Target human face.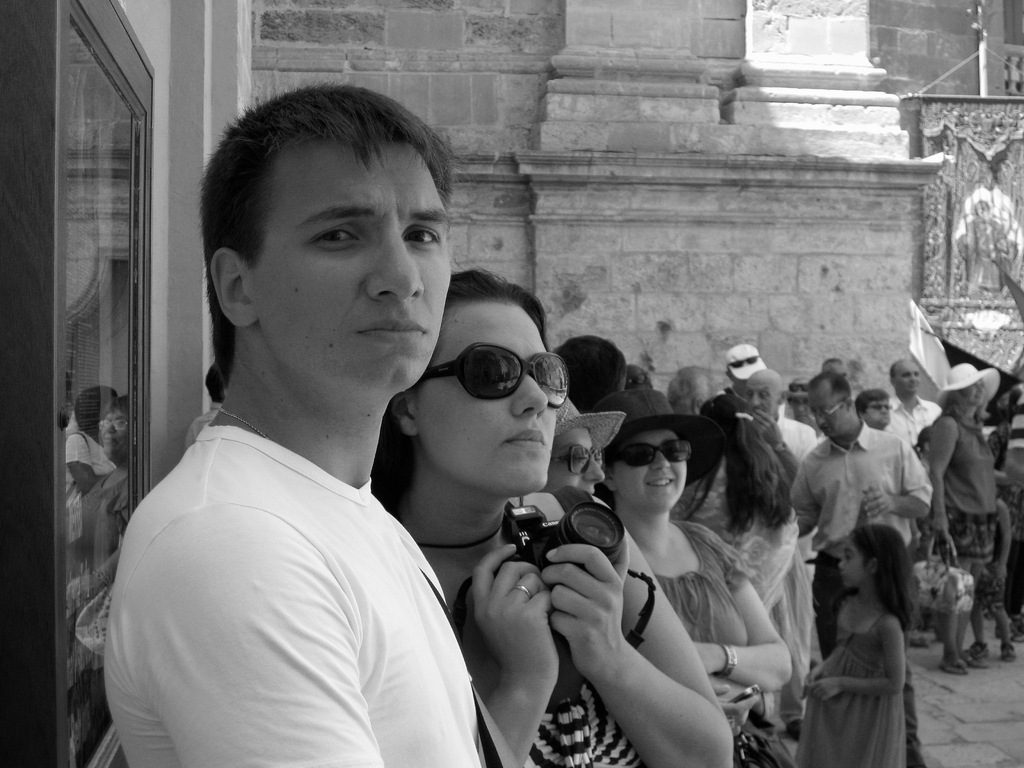
Target region: rect(413, 300, 555, 478).
